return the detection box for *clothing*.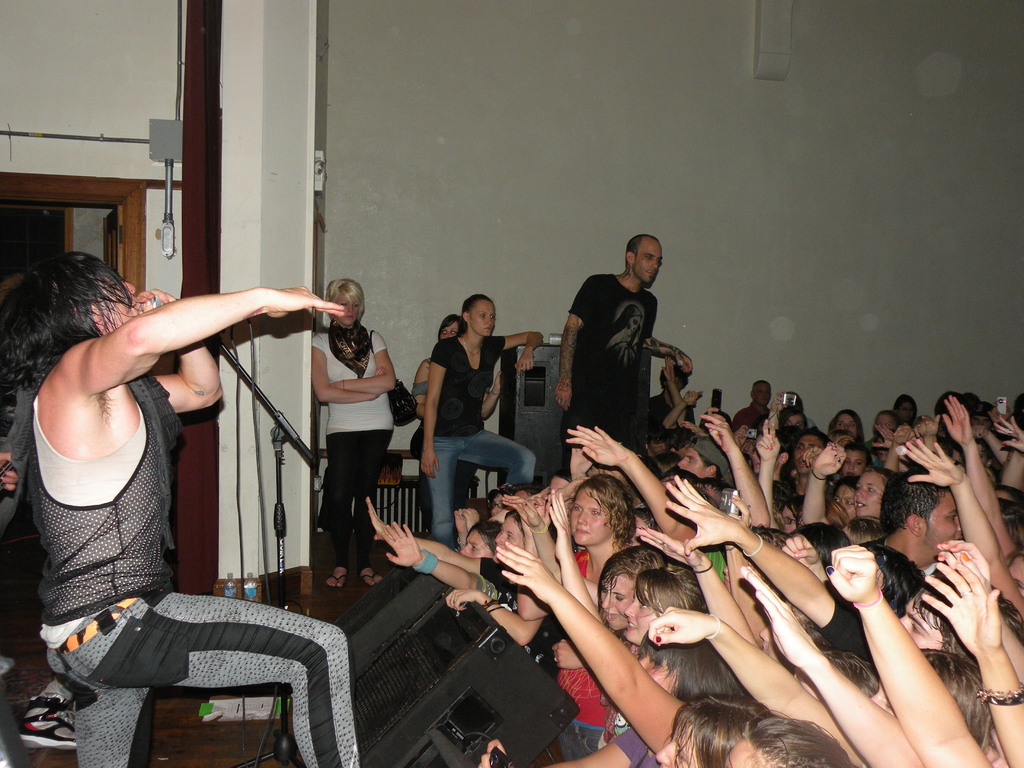
{"x1": 308, "y1": 325, "x2": 392, "y2": 569}.
